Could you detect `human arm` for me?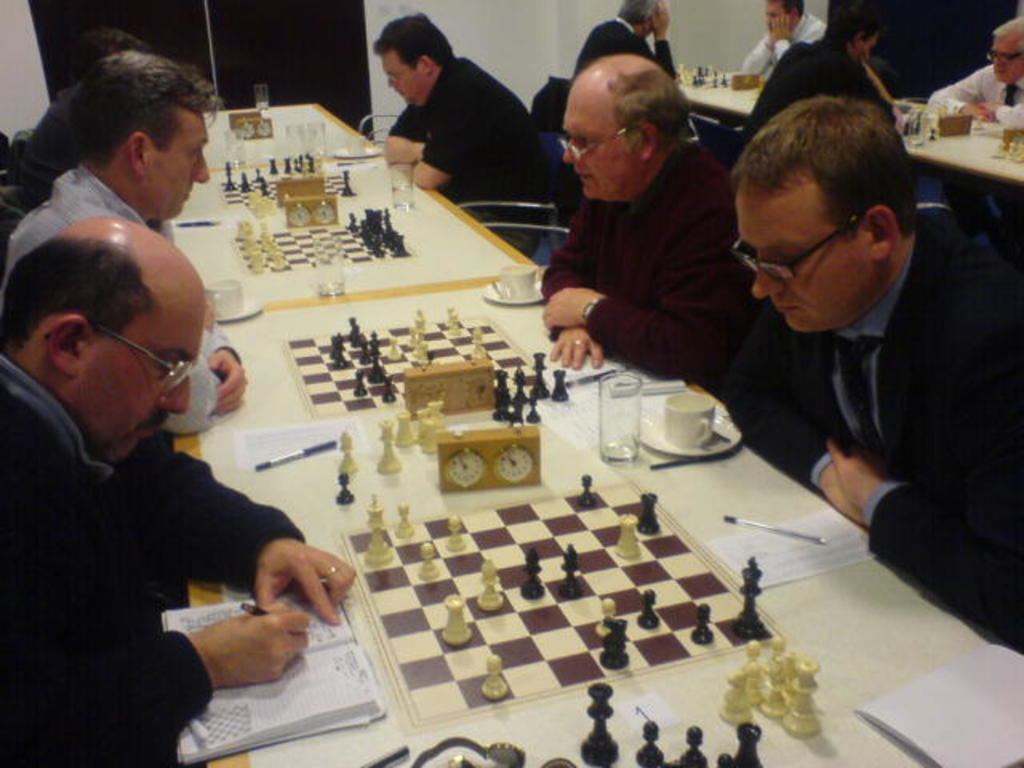
Detection result: crop(714, 310, 866, 528).
